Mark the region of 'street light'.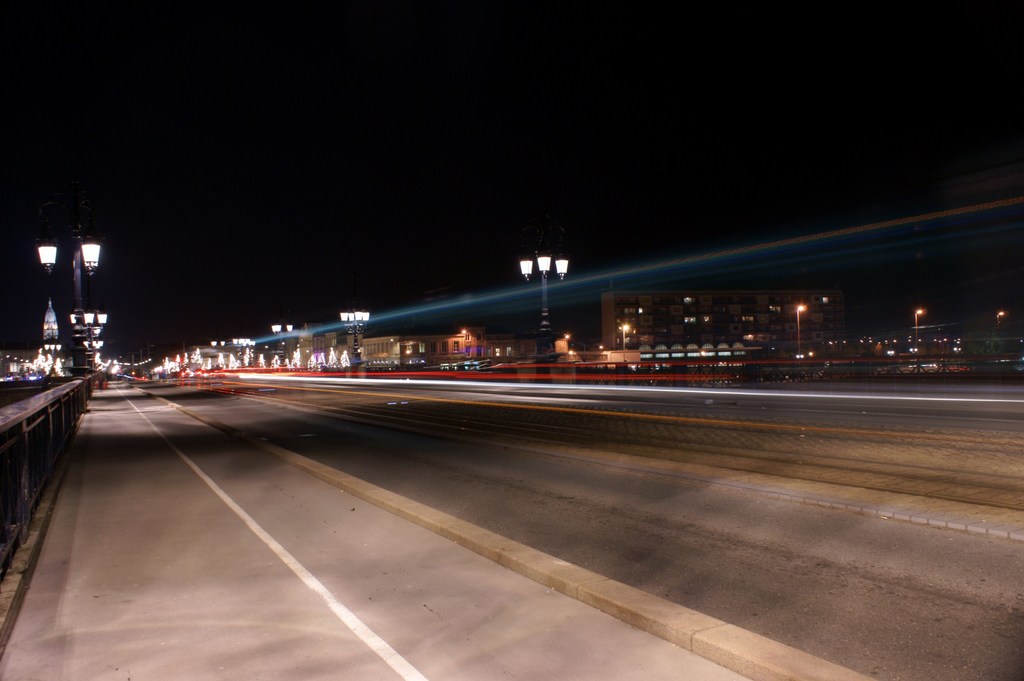
Region: (622, 322, 632, 359).
